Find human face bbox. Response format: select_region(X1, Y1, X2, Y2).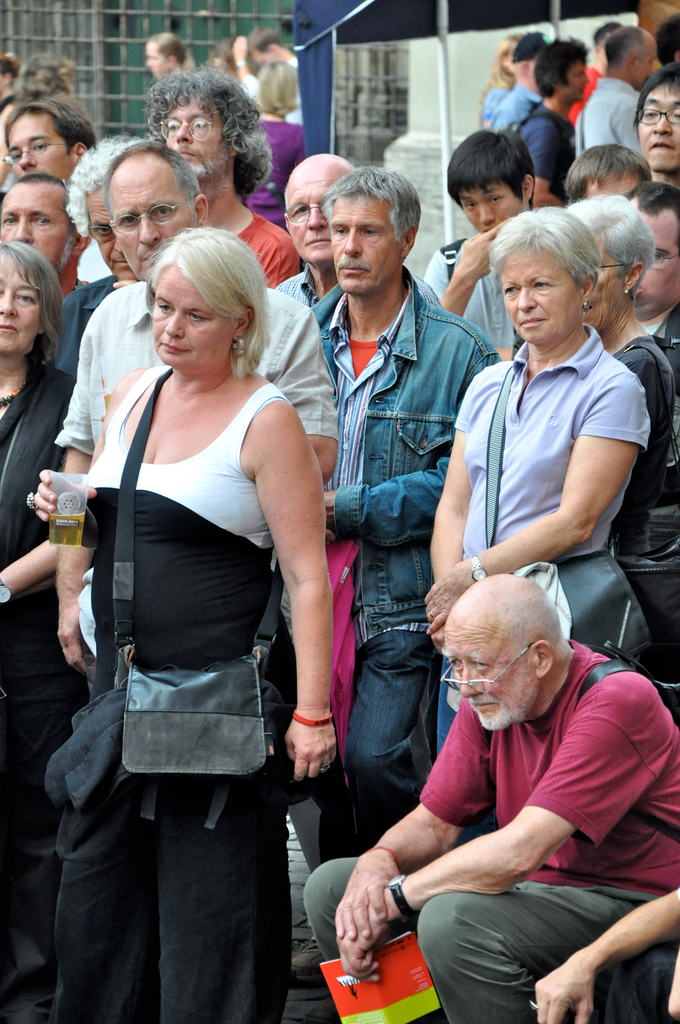
select_region(170, 100, 236, 180).
